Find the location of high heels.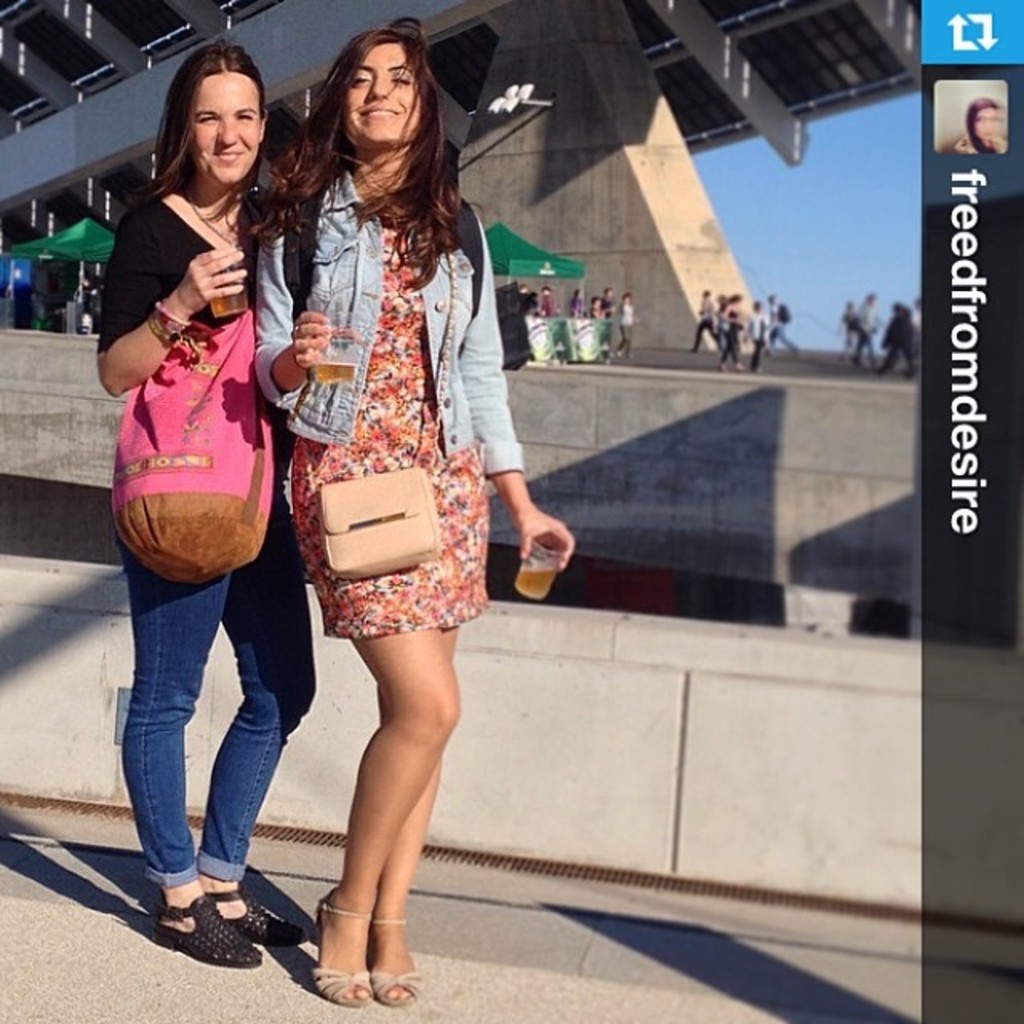
Location: 312 883 374 1010.
